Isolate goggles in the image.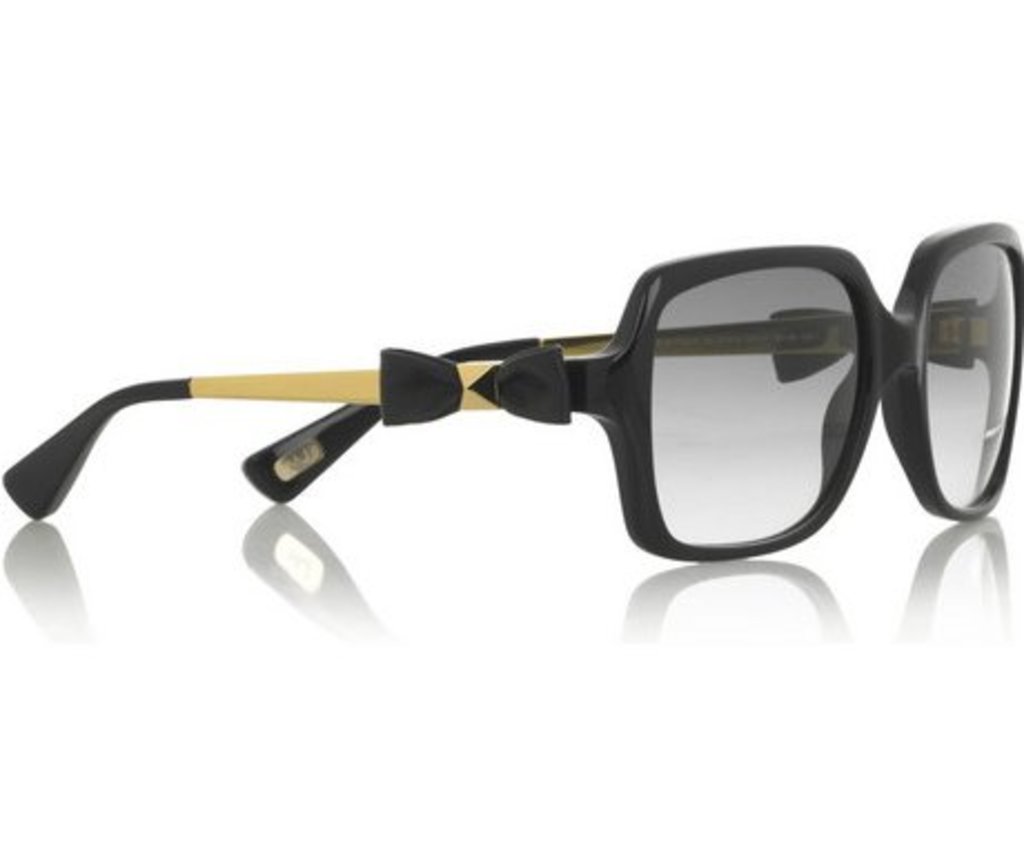
Isolated region: bbox=(0, 214, 1022, 565).
